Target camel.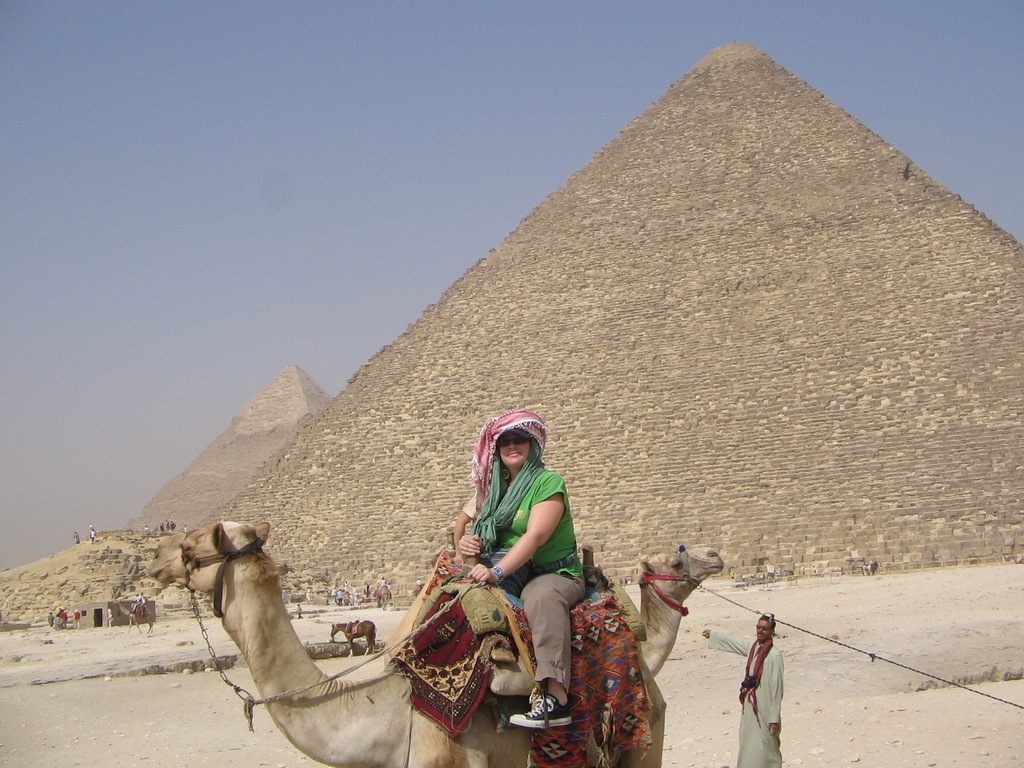
Target region: 145/522/666/767.
